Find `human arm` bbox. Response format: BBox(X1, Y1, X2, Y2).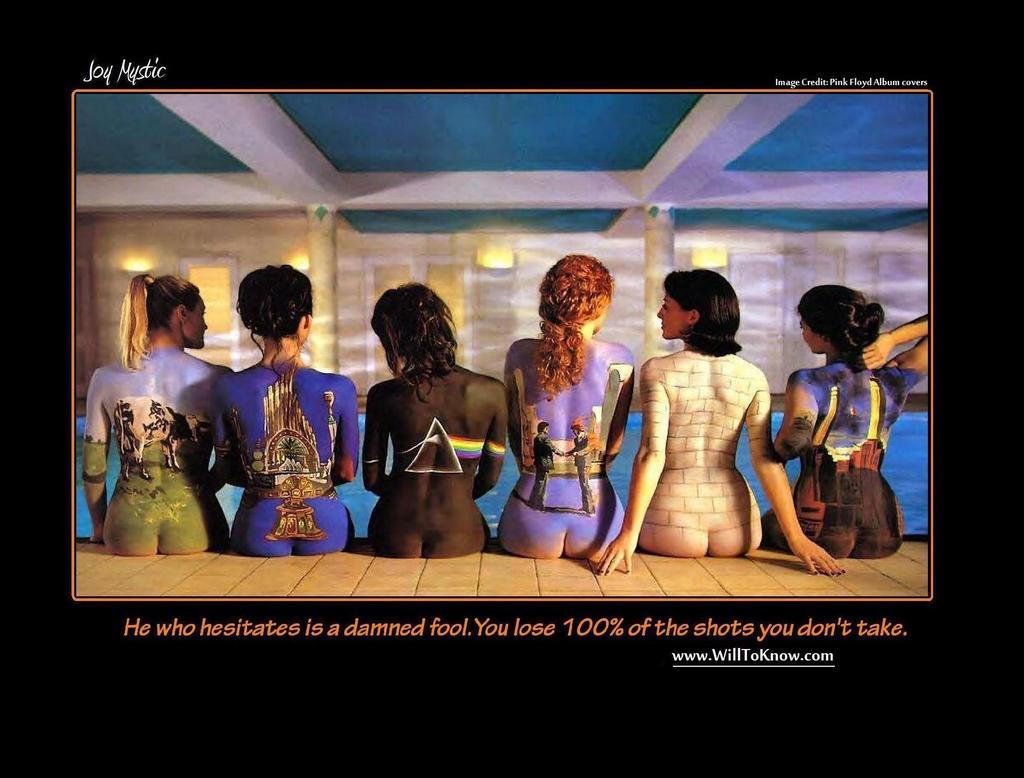
BBox(468, 374, 509, 500).
